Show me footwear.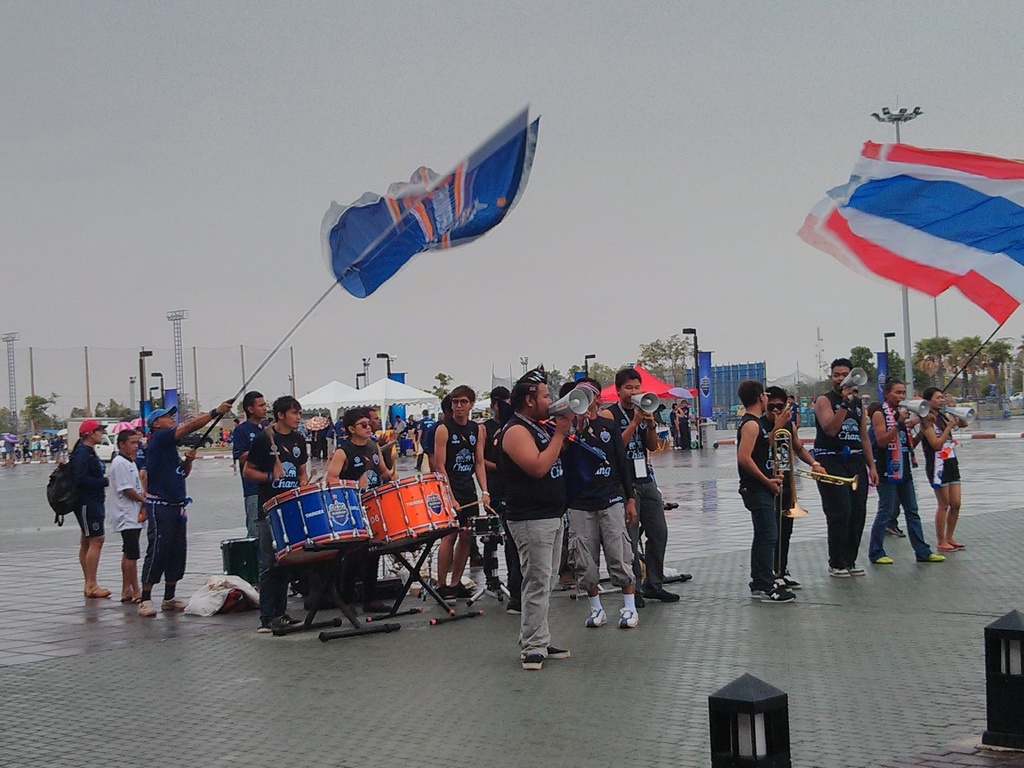
footwear is here: 618/607/637/630.
